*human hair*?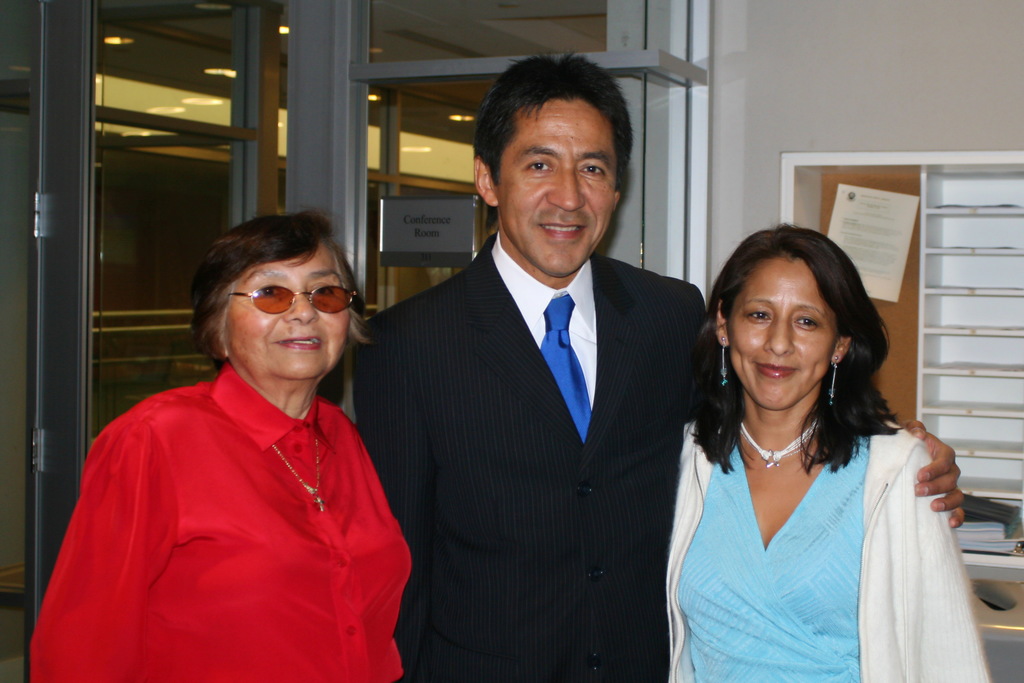
x1=685 y1=225 x2=908 y2=474
